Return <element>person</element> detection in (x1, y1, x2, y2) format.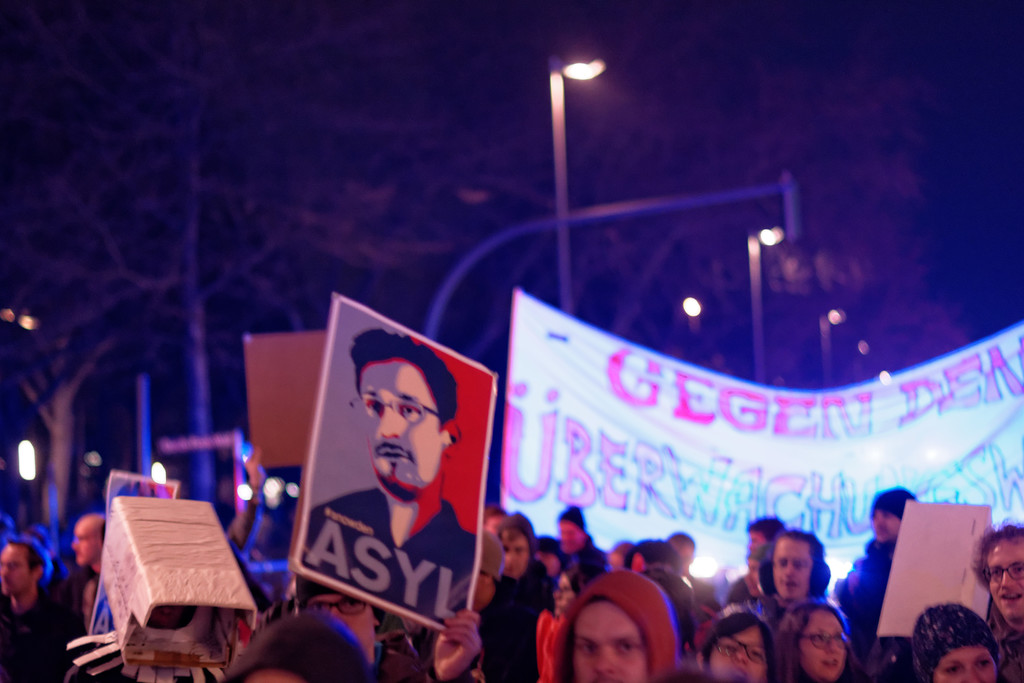
(924, 605, 1016, 682).
